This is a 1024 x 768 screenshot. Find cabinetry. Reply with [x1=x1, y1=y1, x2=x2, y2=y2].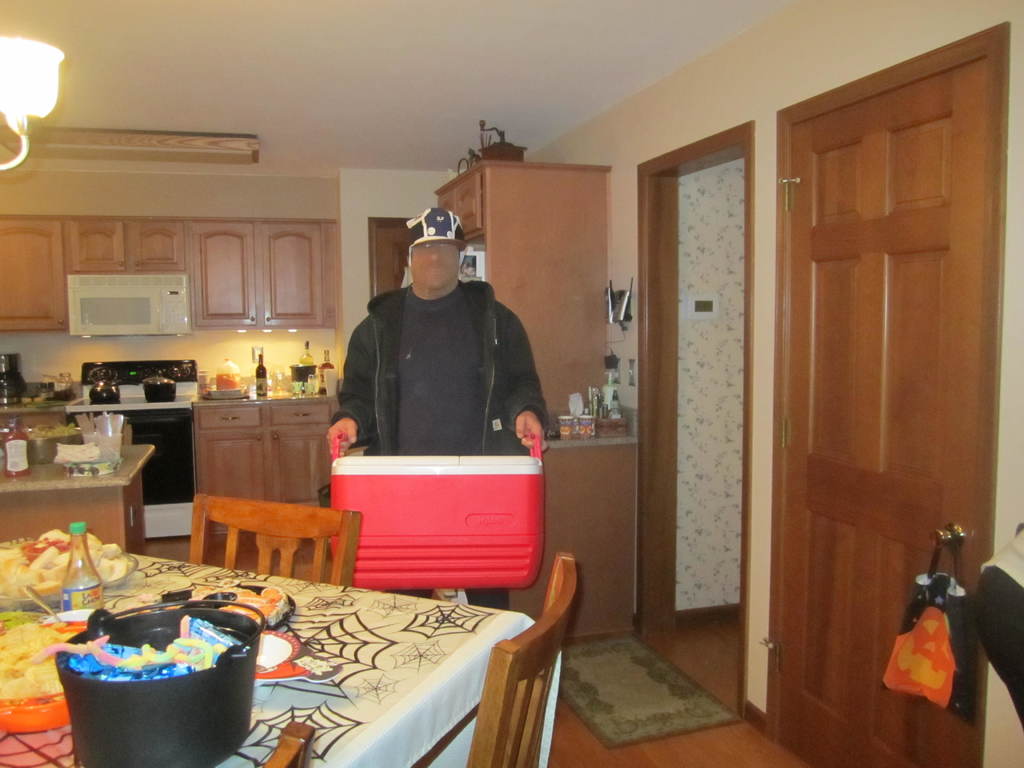
[x1=465, y1=426, x2=638, y2=647].
